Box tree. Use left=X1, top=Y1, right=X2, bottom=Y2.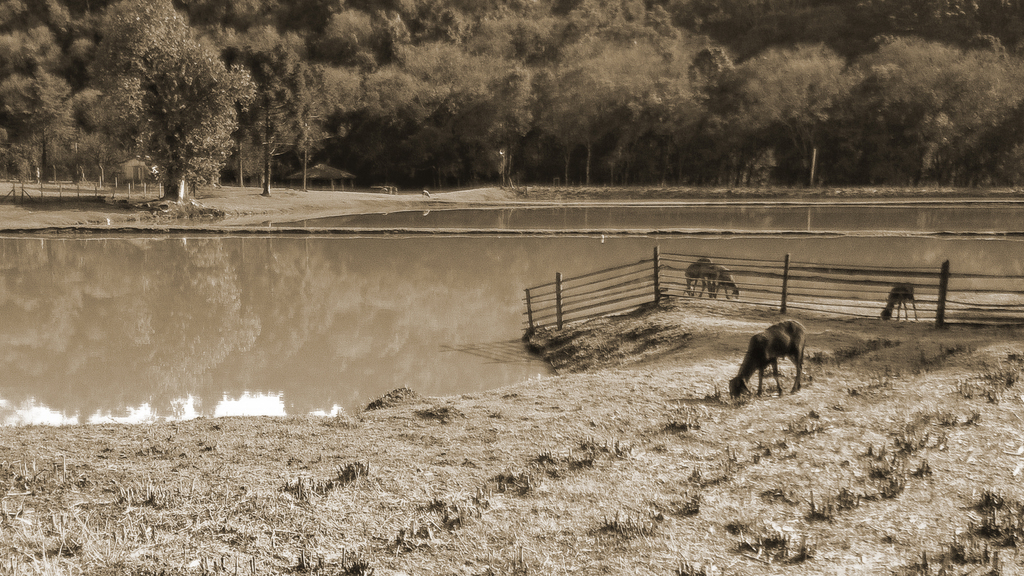
left=0, top=0, right=101, bottom=189.
